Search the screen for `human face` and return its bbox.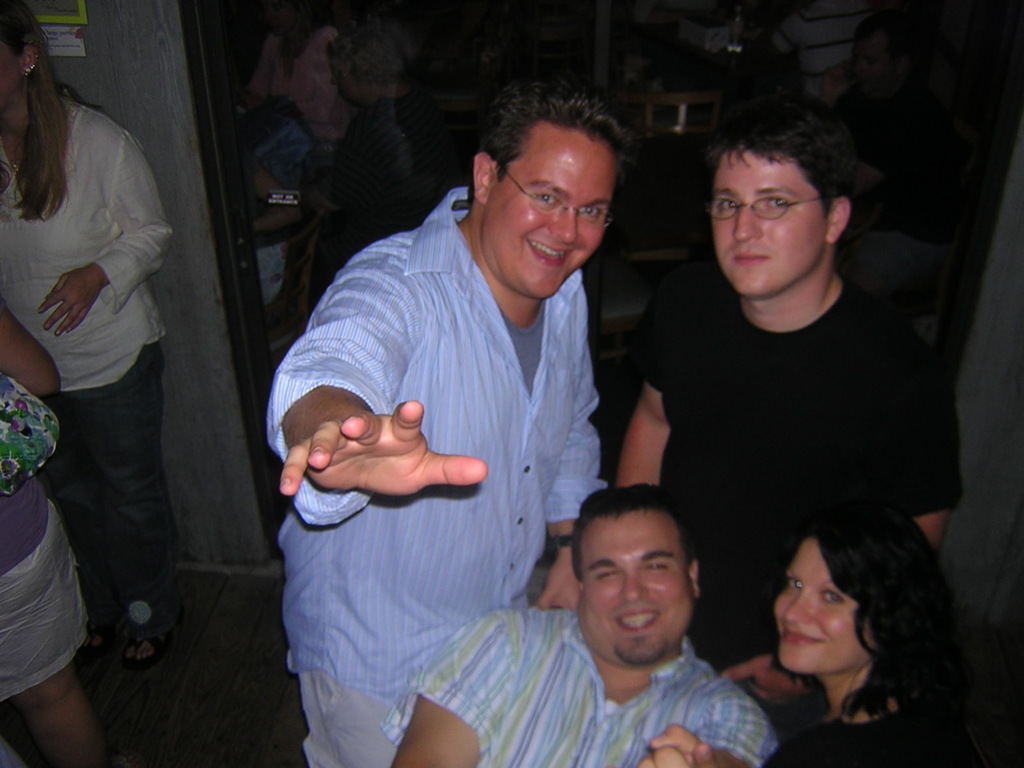
Found: 770/536/874/678.
